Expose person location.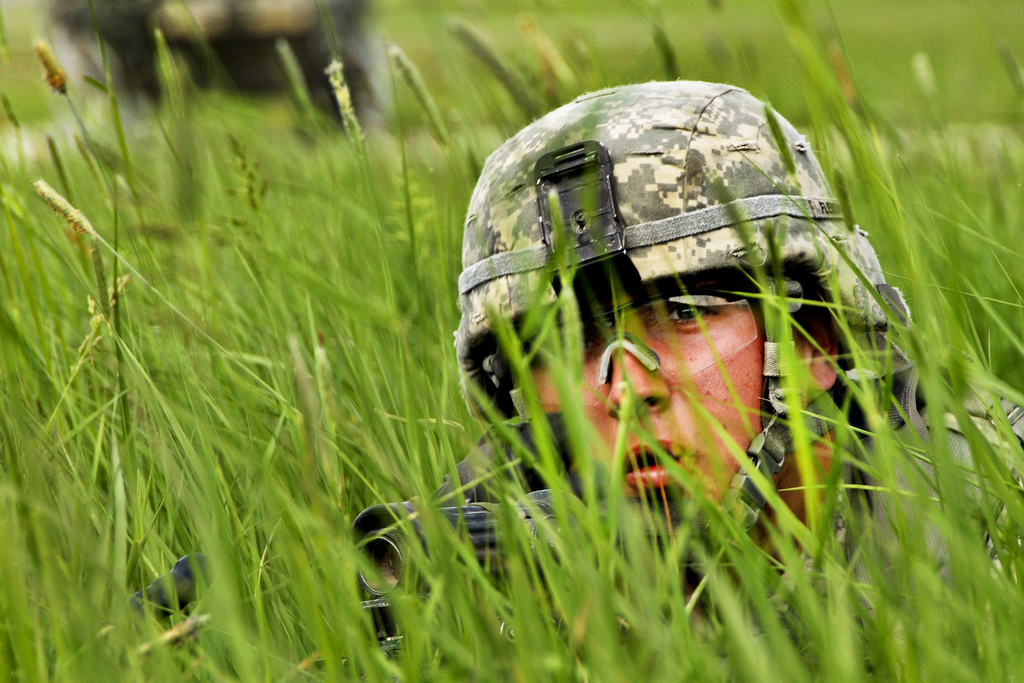
Exposed at locate(419, 74, 923, 623).
